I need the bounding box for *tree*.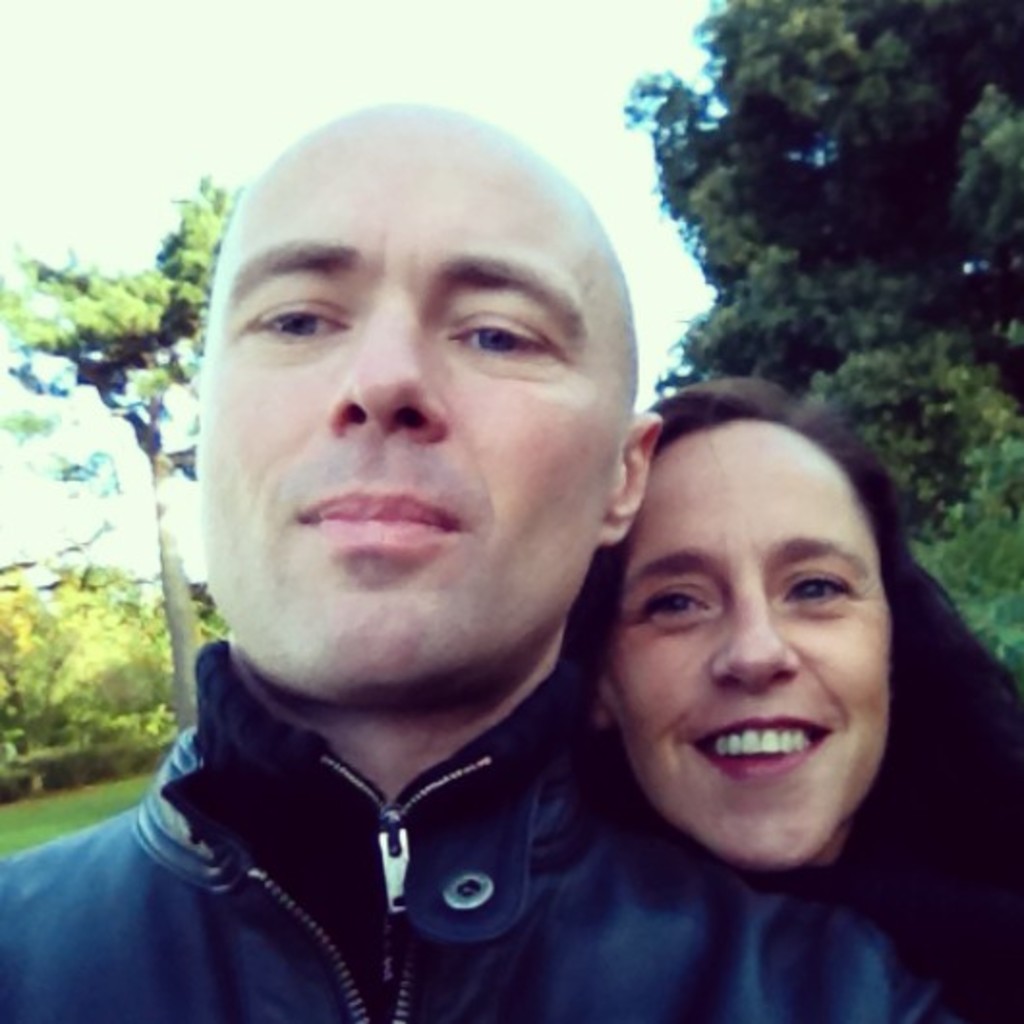
Here it is: (0, 168, 238, 765).
